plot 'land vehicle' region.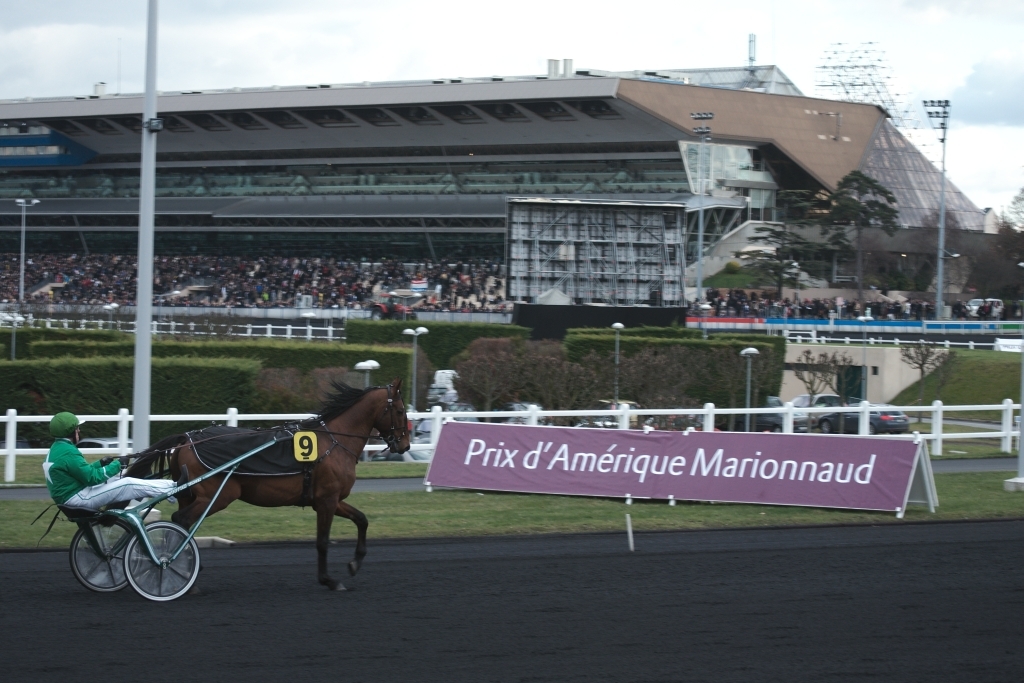
Plotted at <region>30, 436, 281, 601</region>.
